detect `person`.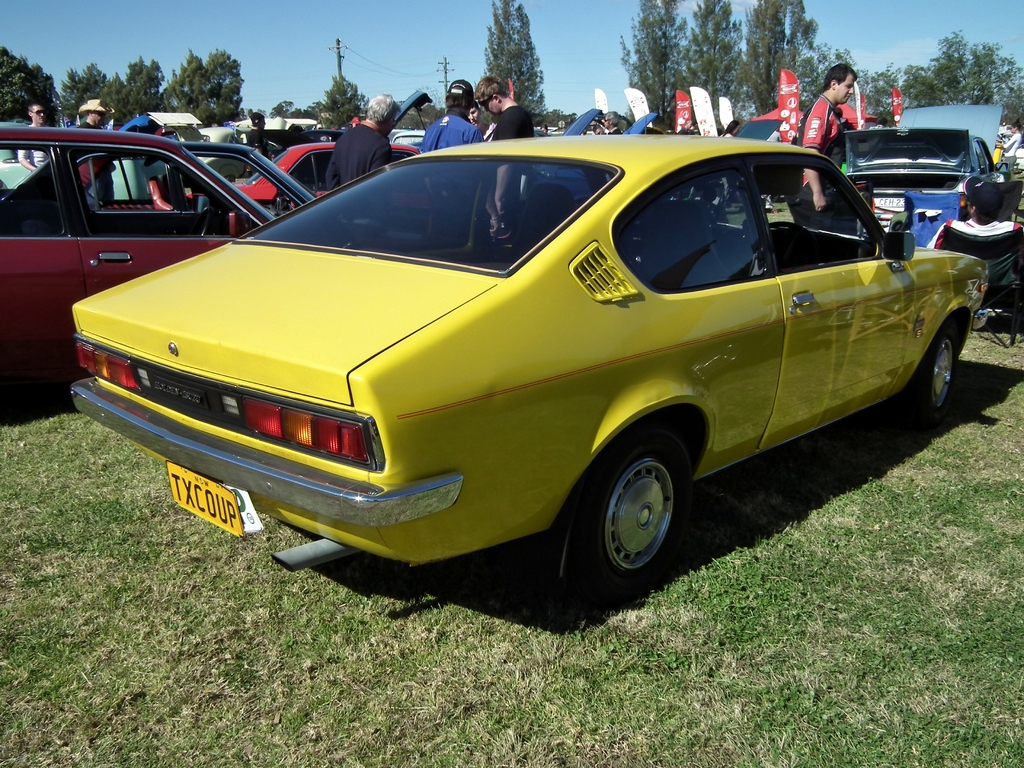
Detected at select_region(408, 74, 487, 249).
